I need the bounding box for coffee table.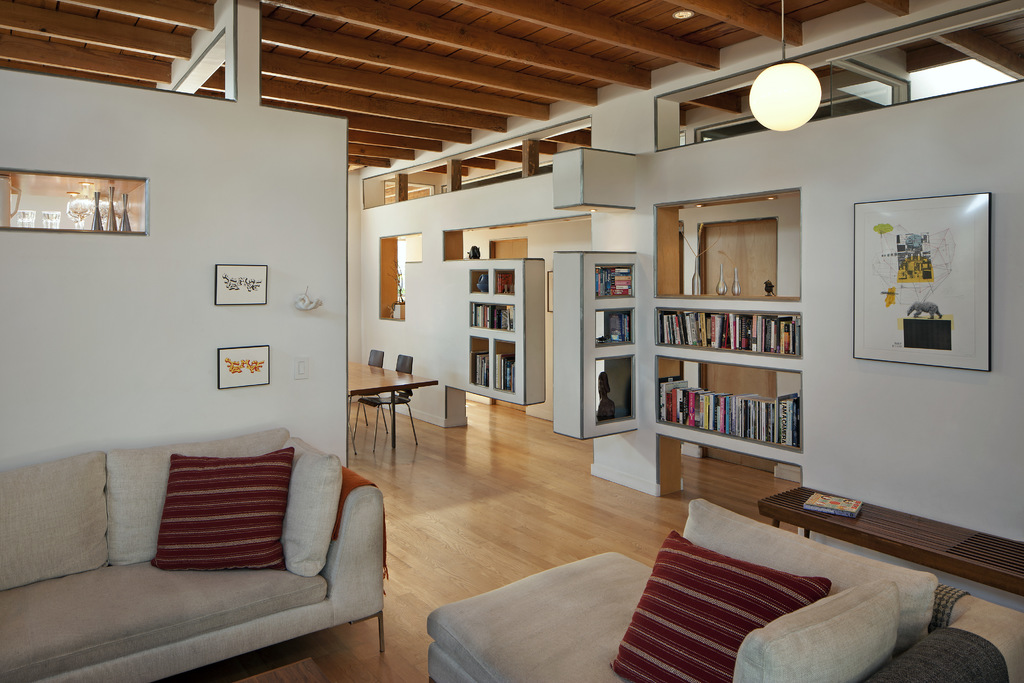
Here it is: (350, 371, 426, 461).
